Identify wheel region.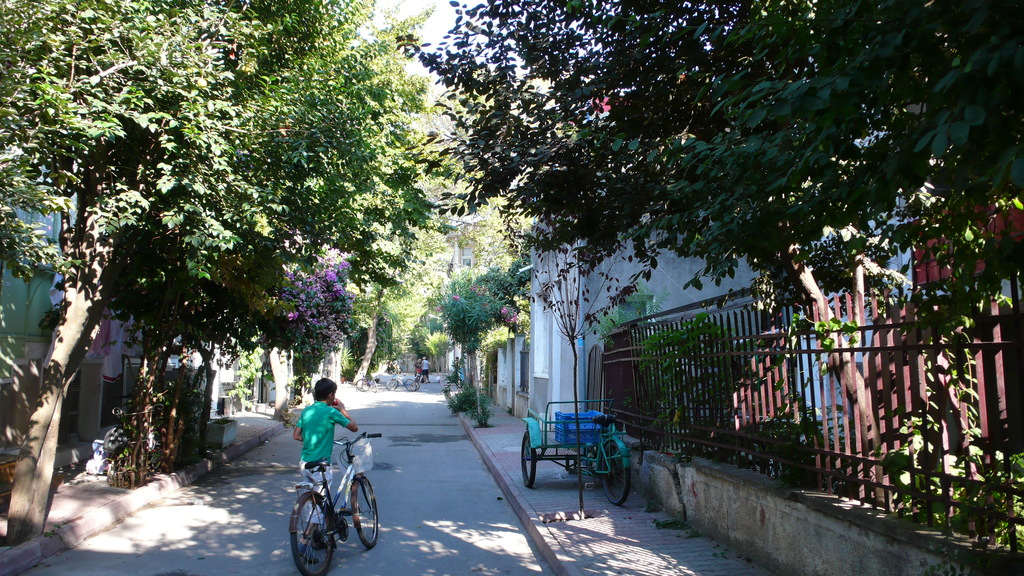
Region: Rect(356, 476, 378, 549).
